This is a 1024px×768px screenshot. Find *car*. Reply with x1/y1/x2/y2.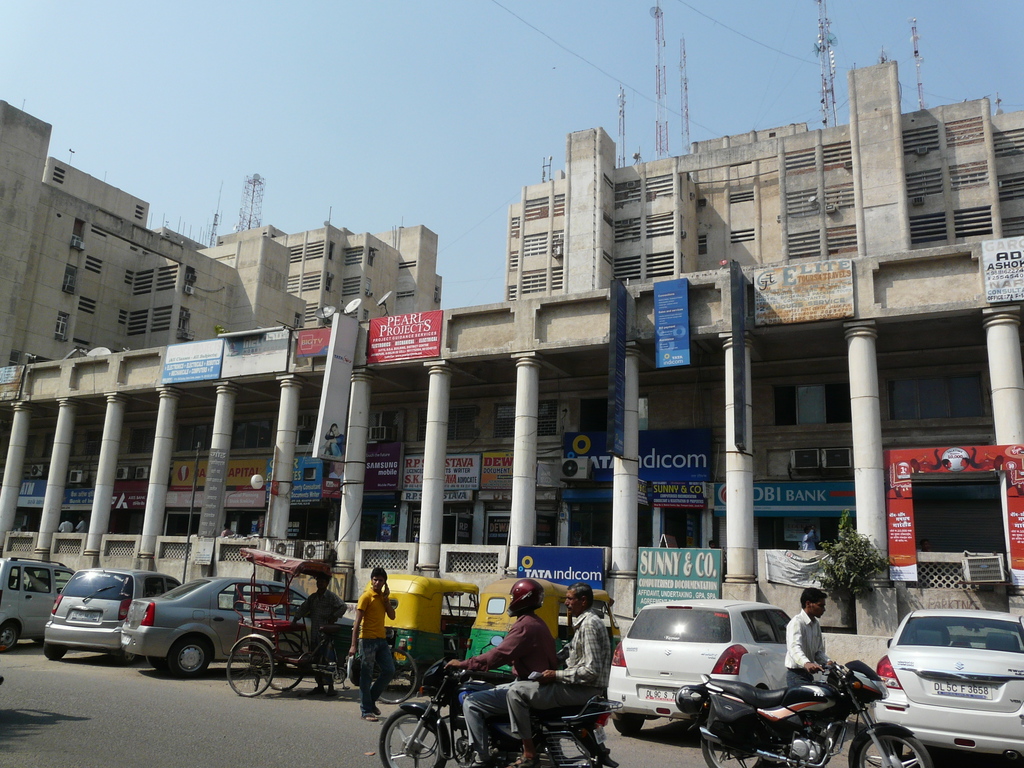
117/578/355/676.
